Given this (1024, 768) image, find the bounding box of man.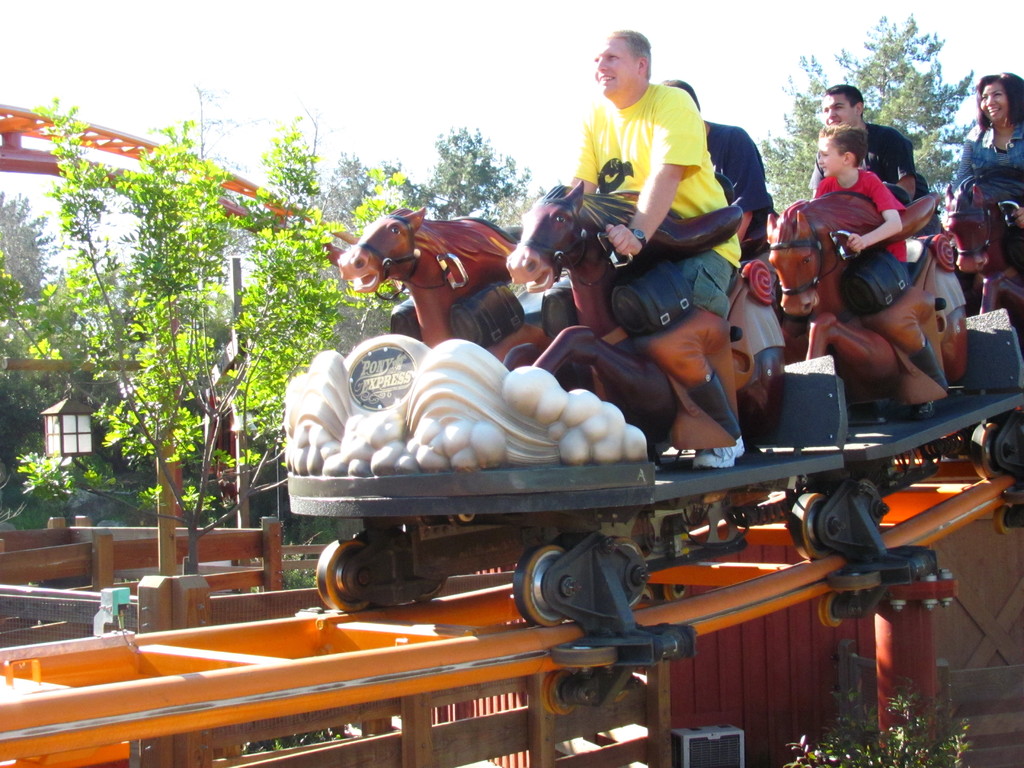
[left=657, top=76, right=773, bottom=255].
